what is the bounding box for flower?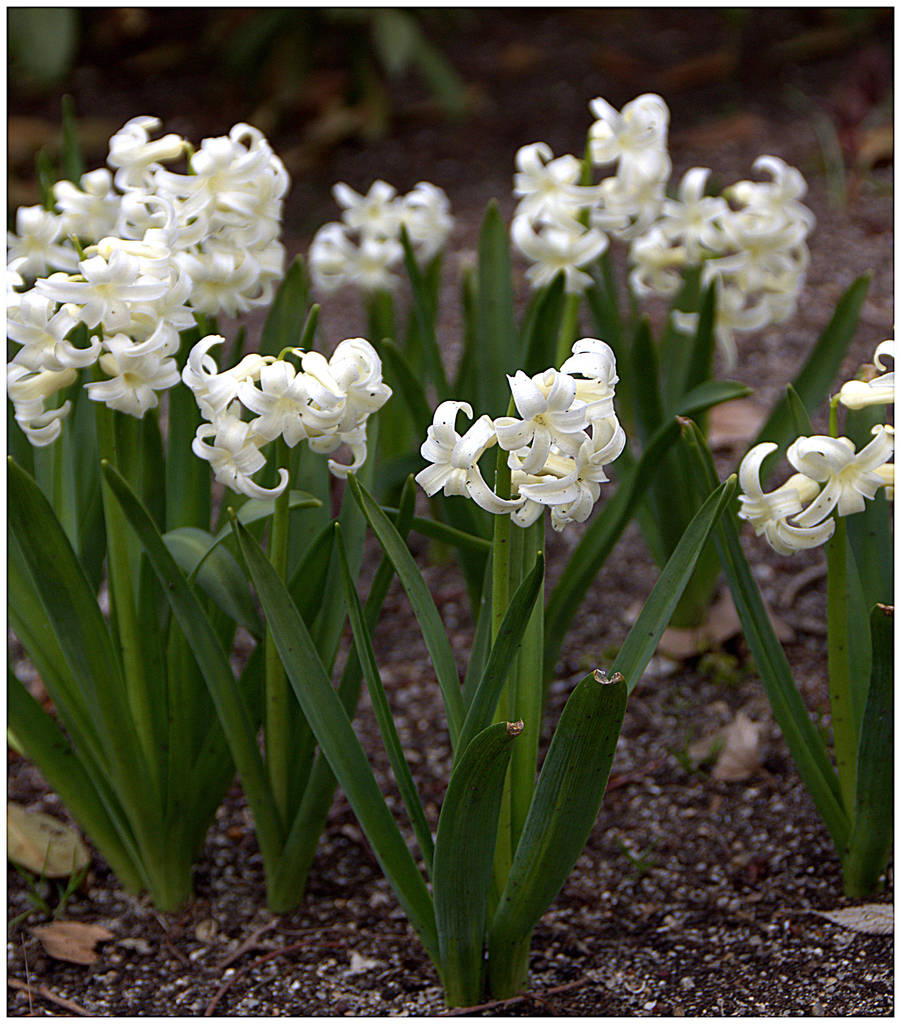
<bbox>738, 444, 832, 556</bbox>.
